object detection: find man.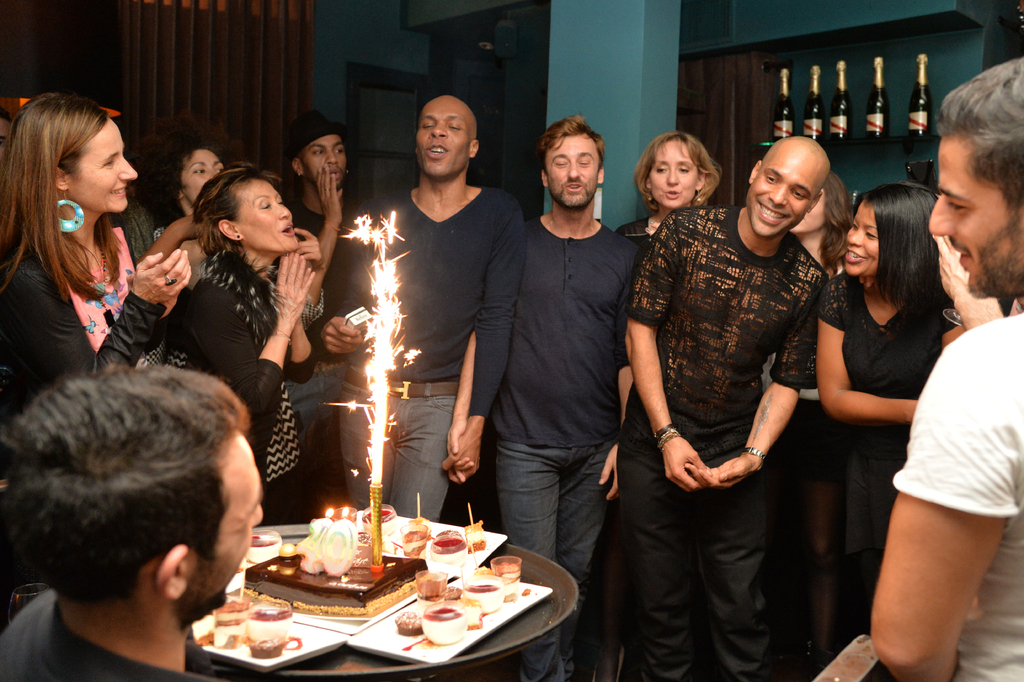
317, 94, 528, 522.
